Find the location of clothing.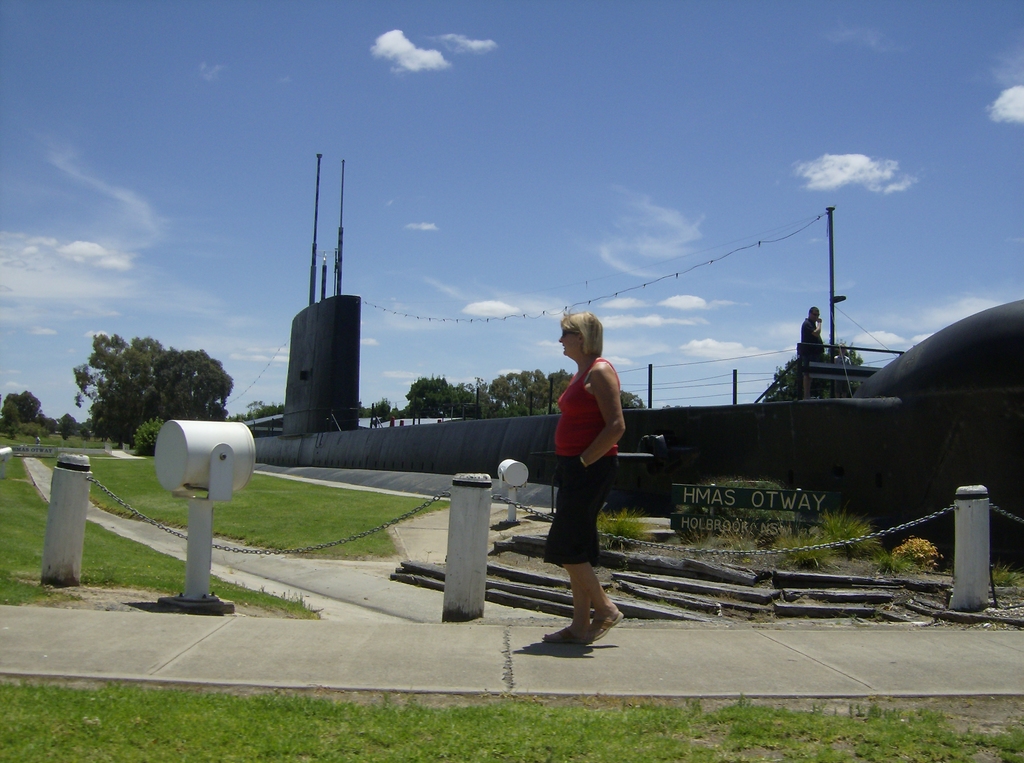
Location: select_region(544, 317, 640, 594).
